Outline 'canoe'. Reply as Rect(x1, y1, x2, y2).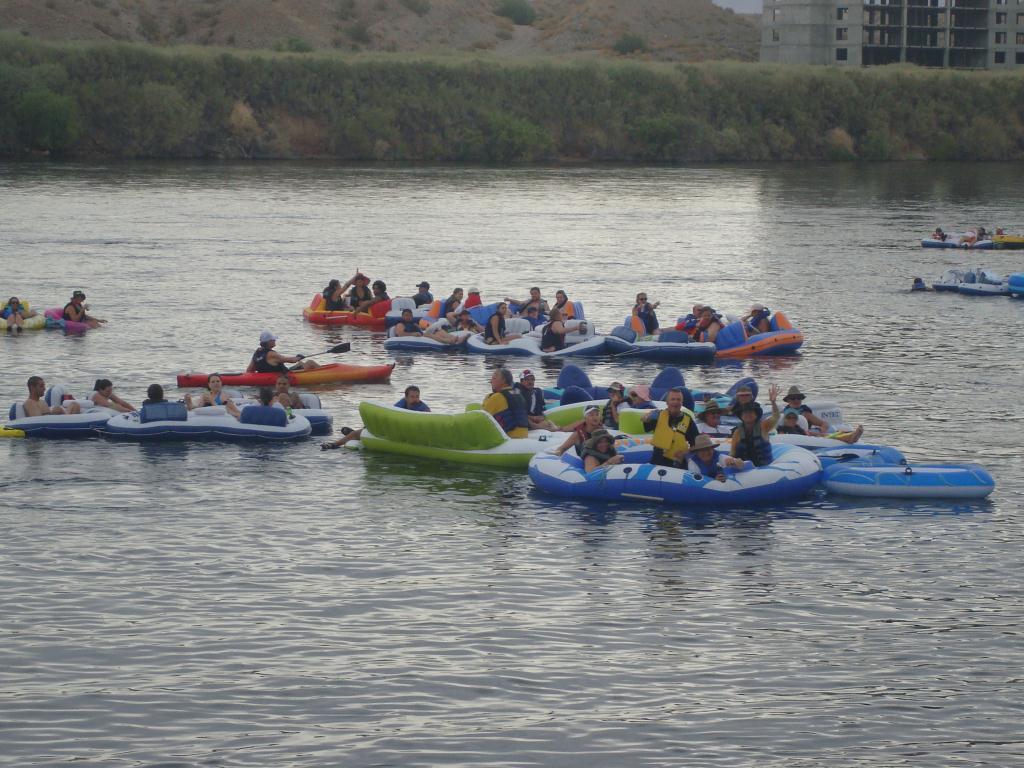
Rect(44, 383, 133, 424).
